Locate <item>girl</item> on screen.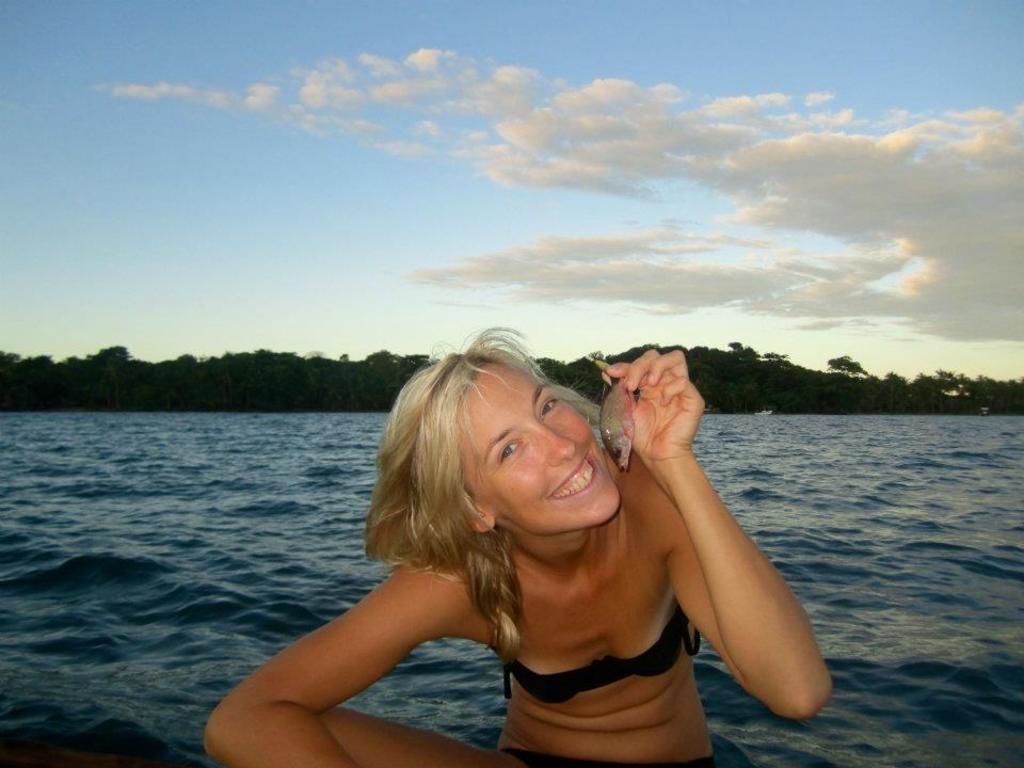
On screen at bbox=[206, 324, 830, 767].
